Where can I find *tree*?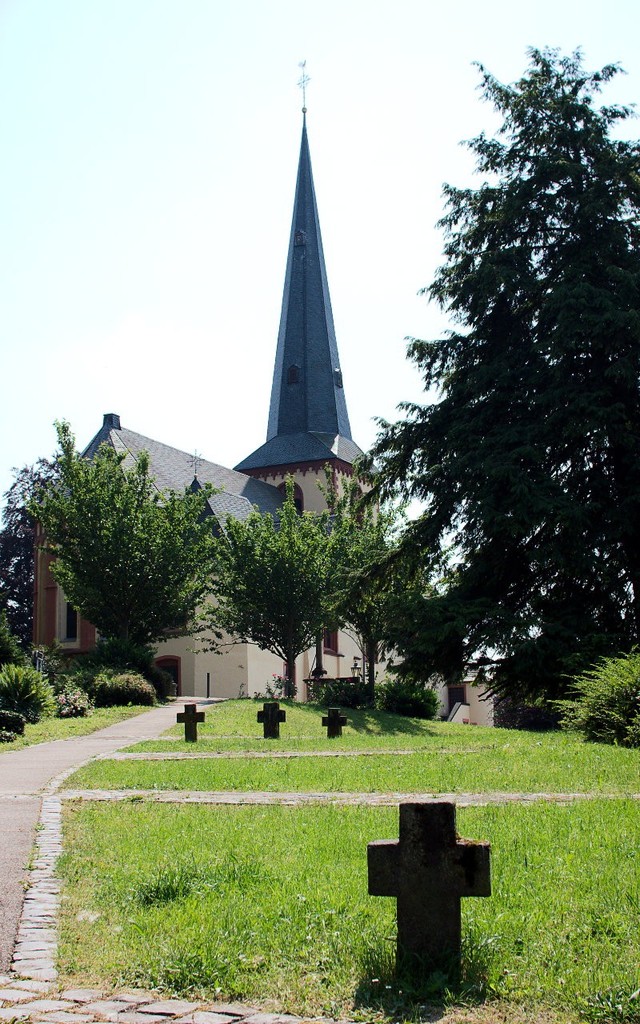
You can find it at BBox(182, 473, 426, 733).
